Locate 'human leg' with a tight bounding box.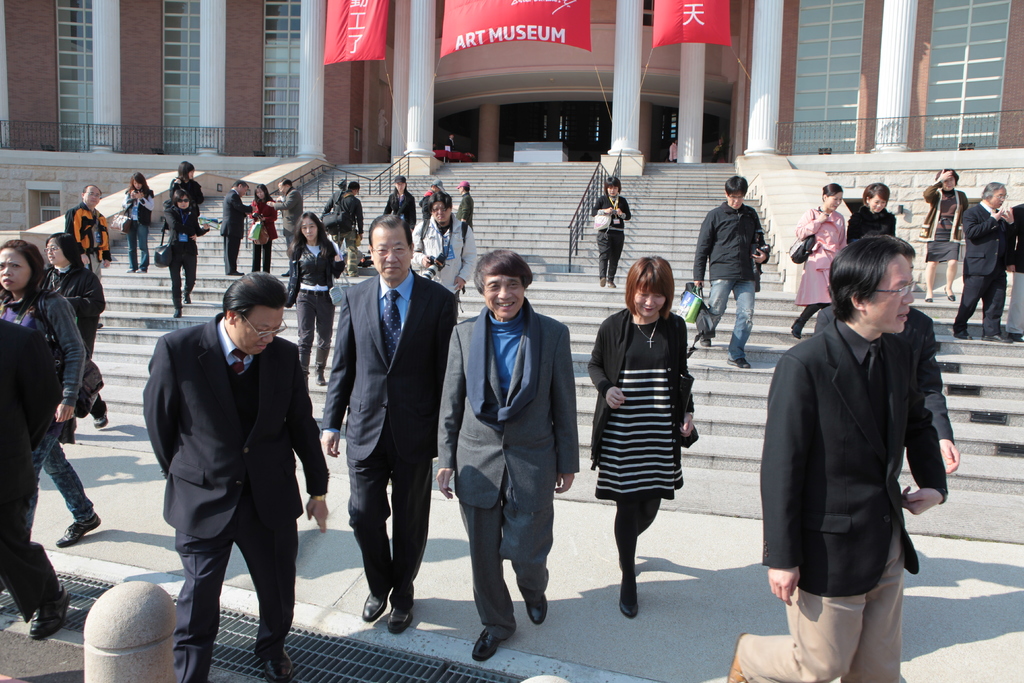
detection(0, 439, 53, 636).
